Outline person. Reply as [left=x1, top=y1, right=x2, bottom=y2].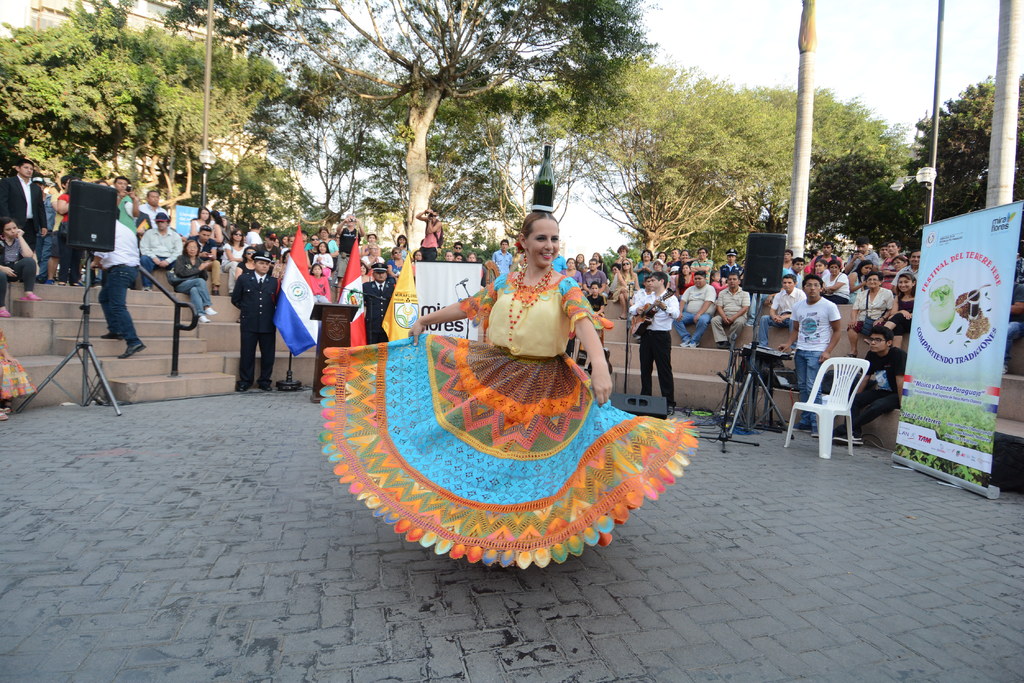
[left=453, top=241, right=465, bottom=253].
